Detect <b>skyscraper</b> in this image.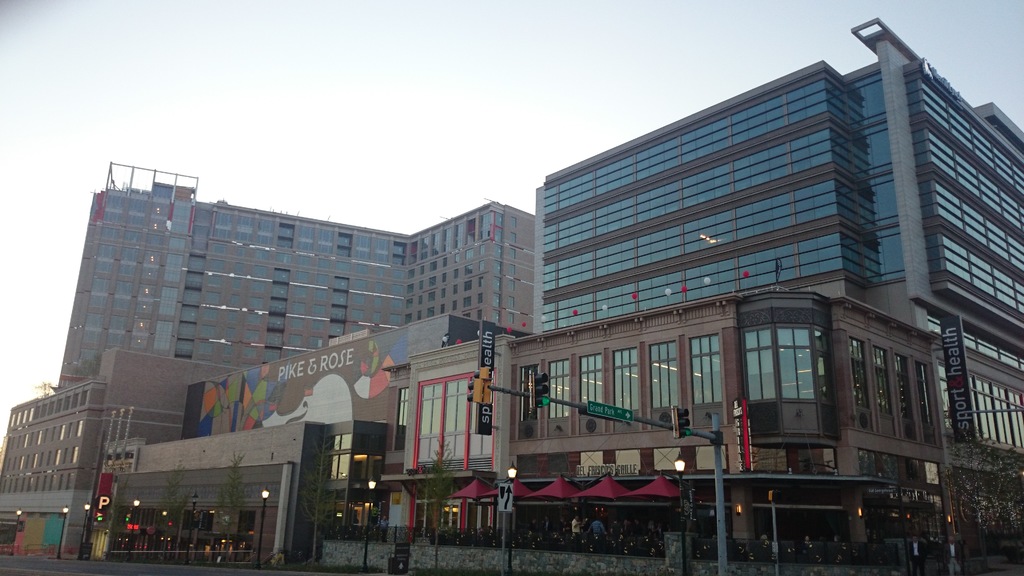
Detection: Rect(532, 11, 1023, 562).
